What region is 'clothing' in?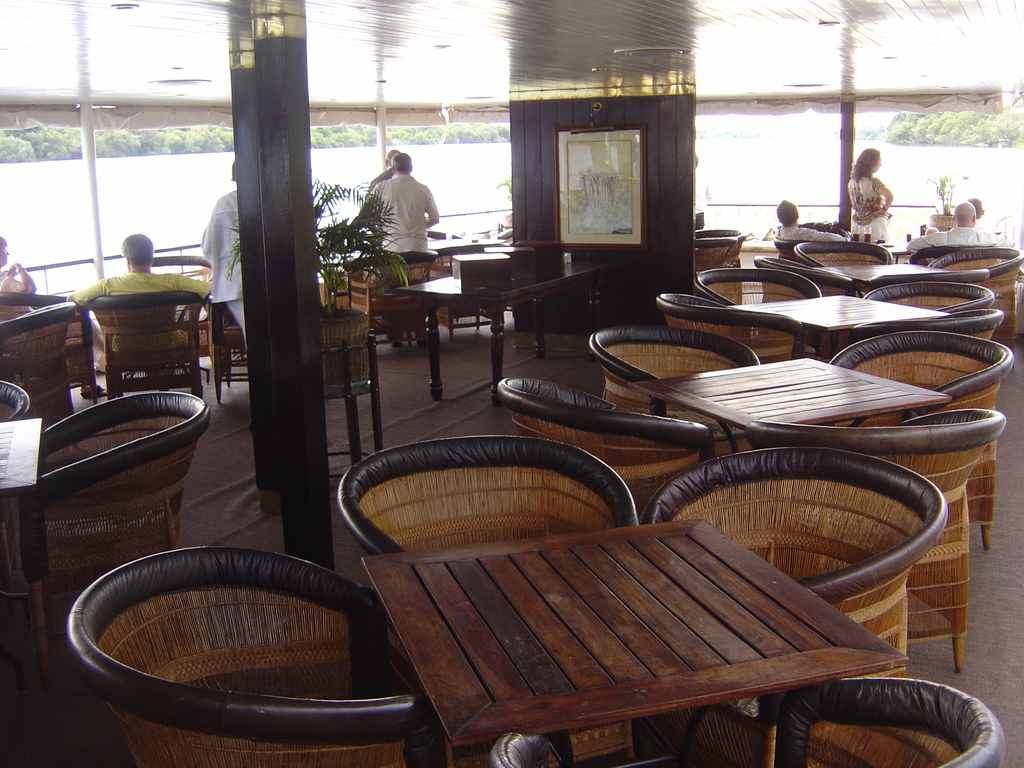
crop(63, 266, 216, 312).
